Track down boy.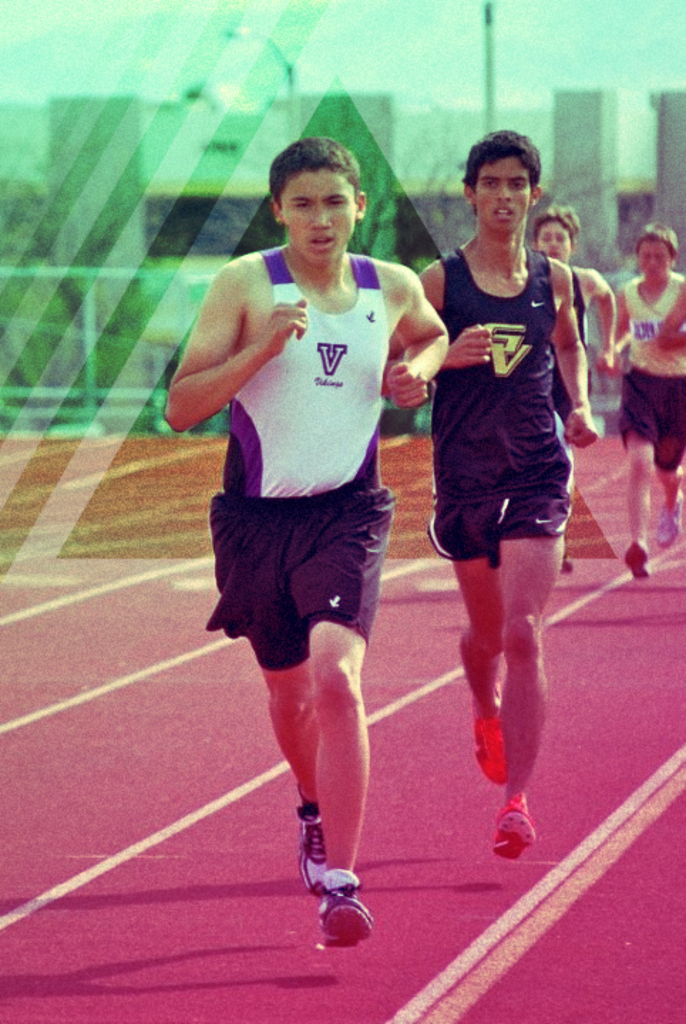
Tracked to bbox(531, 203, 618, 580).
